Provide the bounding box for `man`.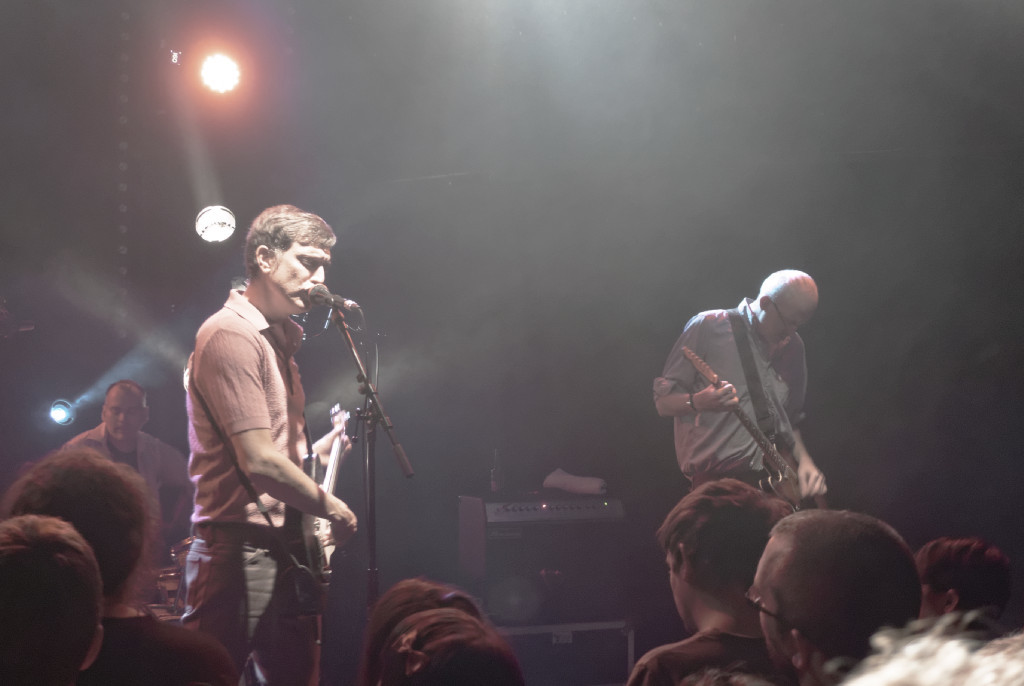
[748, 509, 918, 685].
